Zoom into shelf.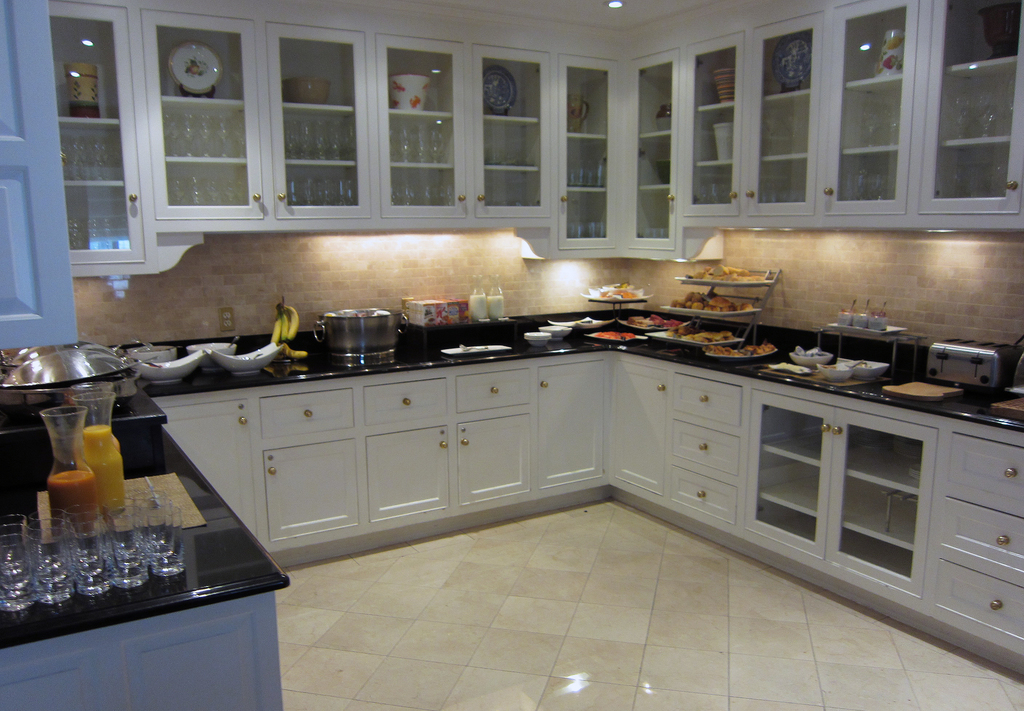
Zoom target: 489:155:553:185.
